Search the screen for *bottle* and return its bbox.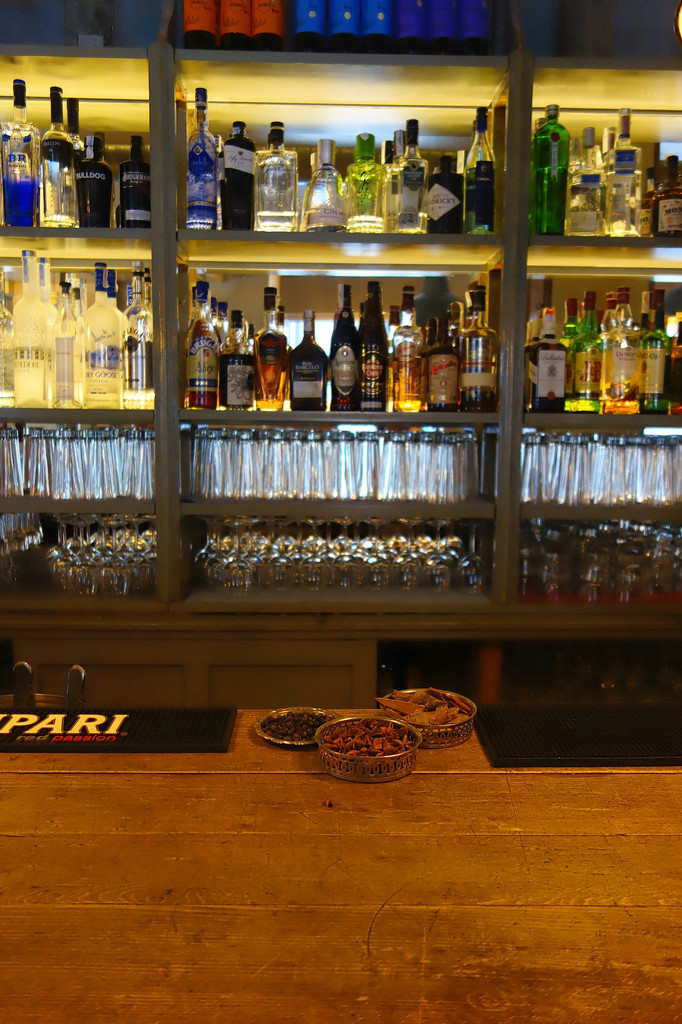
Found: x1=359, y1=0, x2=394, y2=56.
